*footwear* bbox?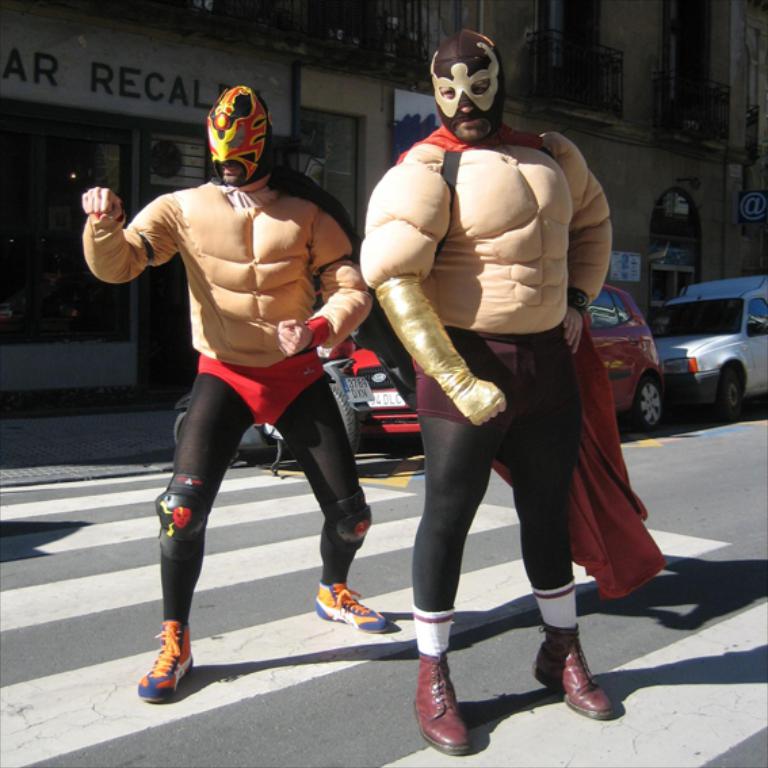
<region>409, 643, 471, 759</region>
